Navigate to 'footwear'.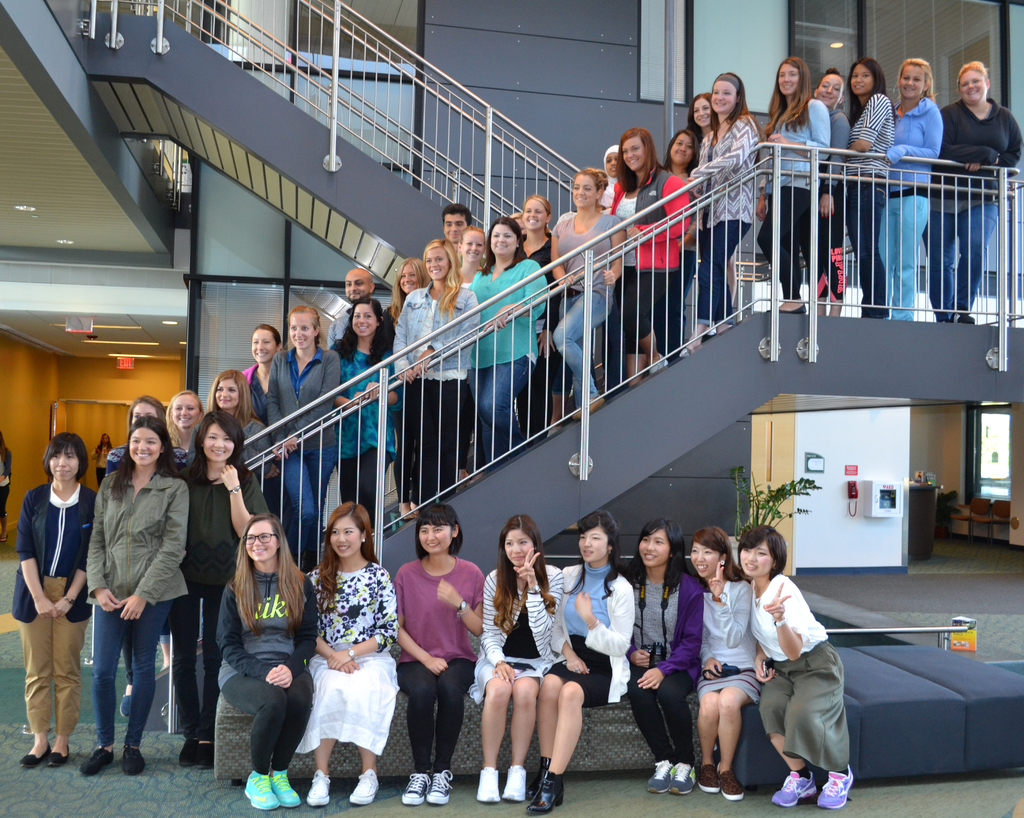
Navigation target: 537,757,552,778.
